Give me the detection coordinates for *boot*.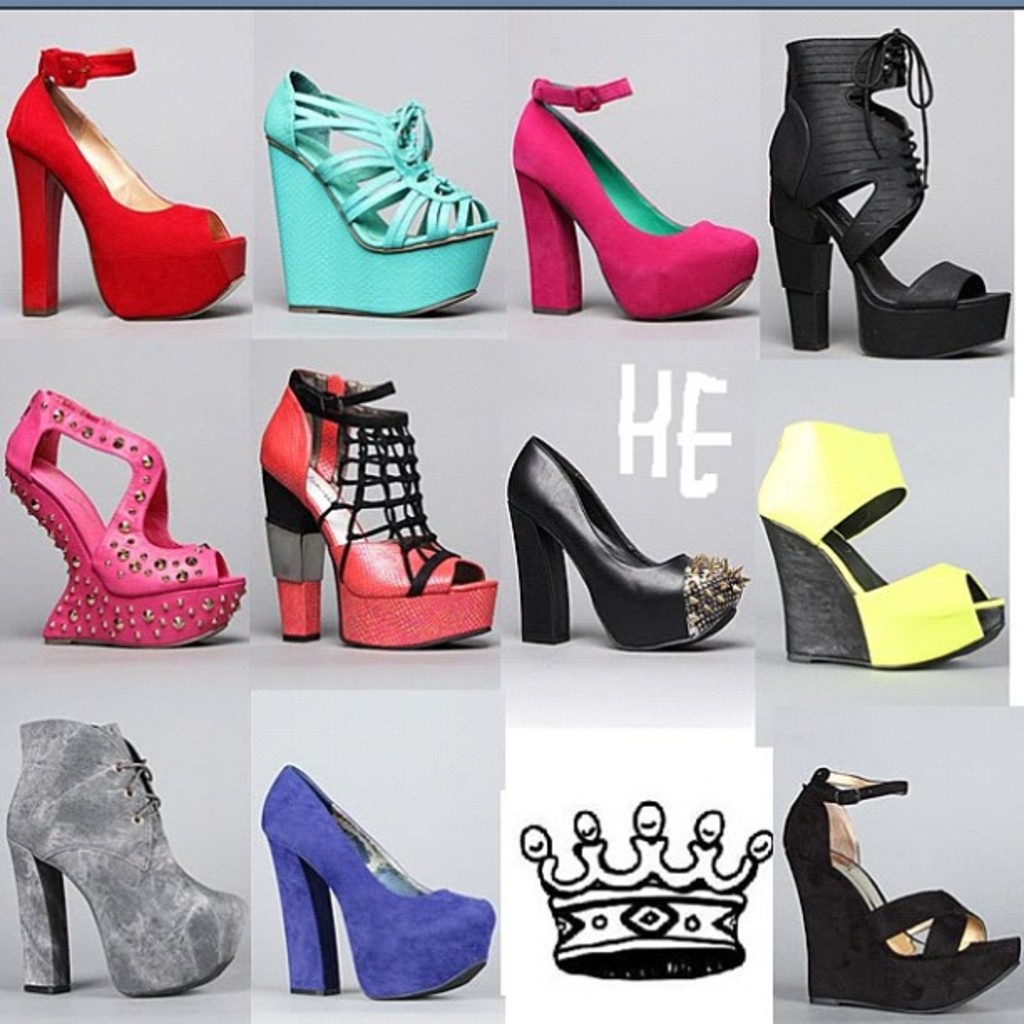
x1=776, y1=28, x2=1009, y2=361.
